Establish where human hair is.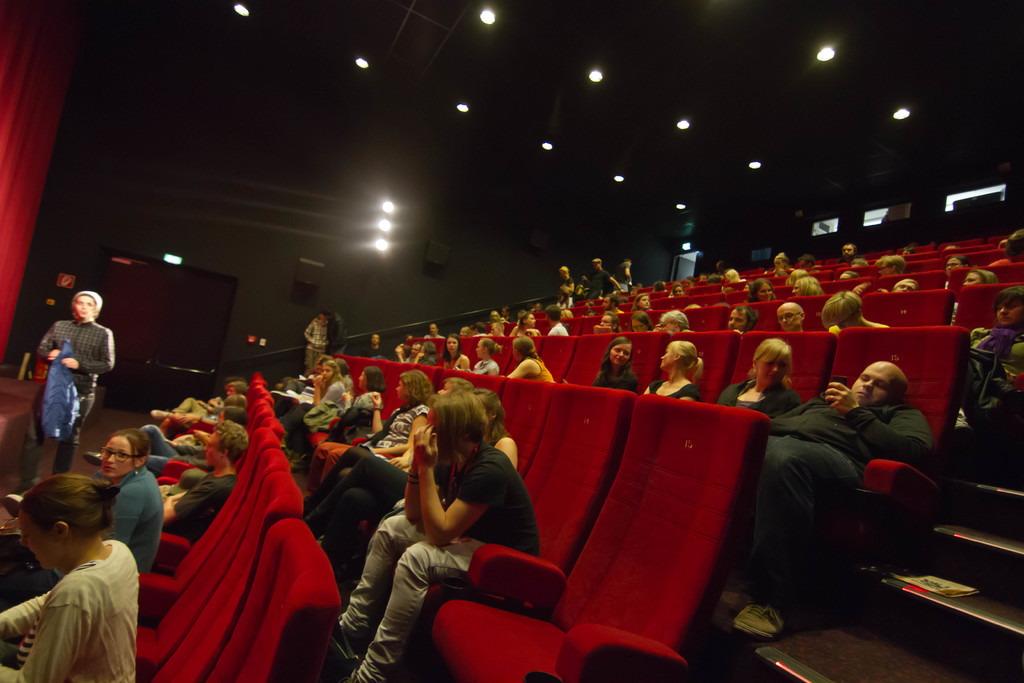
Established at bbox=(819, 290, 862, 331).
